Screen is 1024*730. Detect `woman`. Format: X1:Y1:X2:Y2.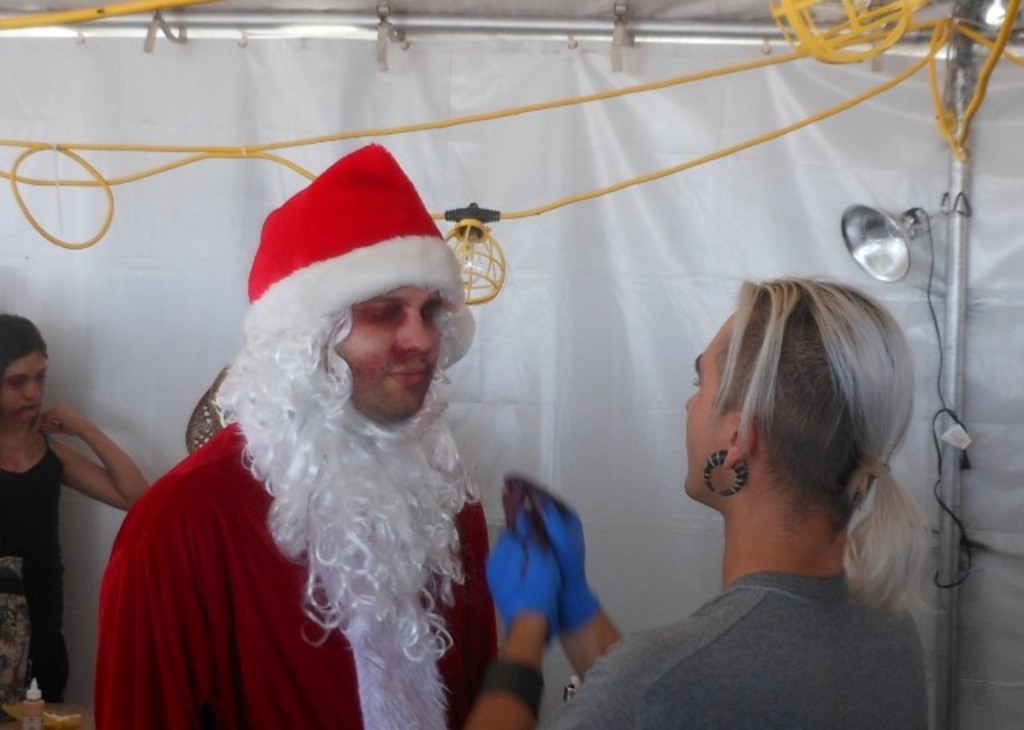
0:311:155:708.
